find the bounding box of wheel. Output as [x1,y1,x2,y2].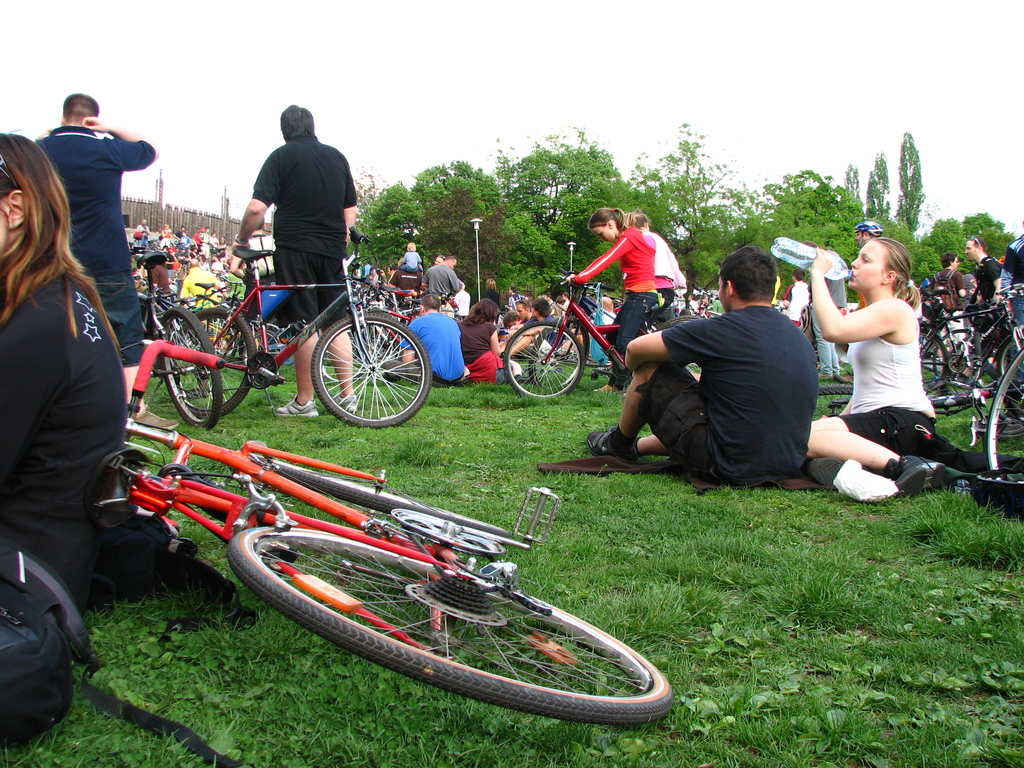
[685,362,703,387].
